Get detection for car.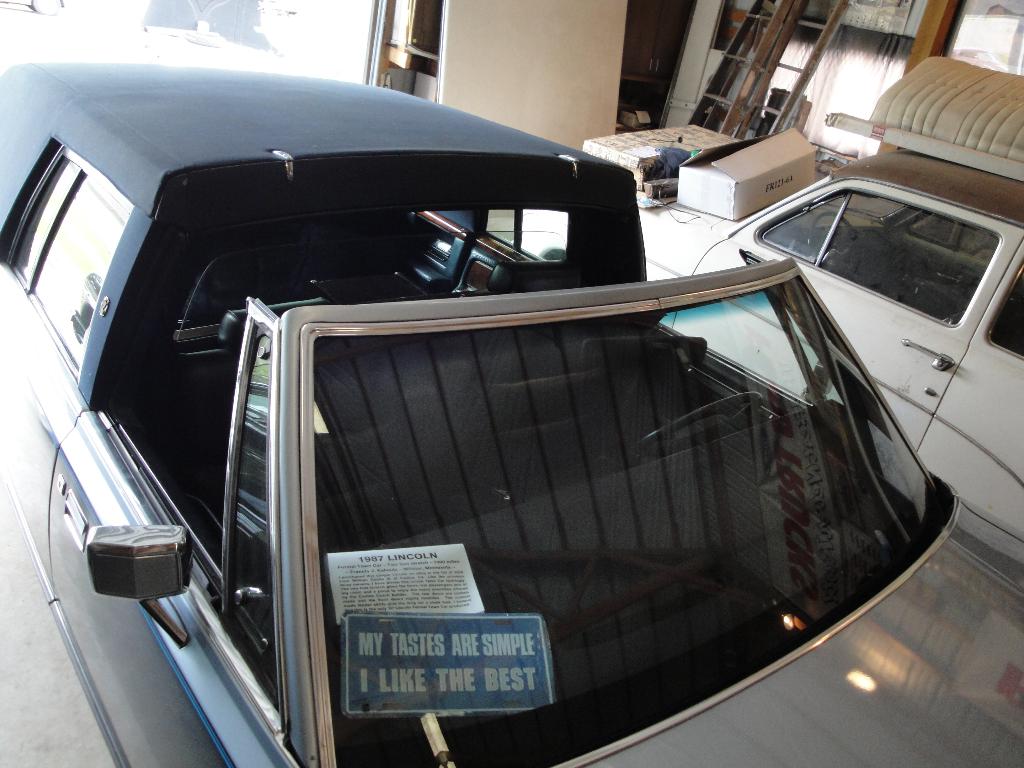
Detection: bbox(503, 145, 1023, 543).
